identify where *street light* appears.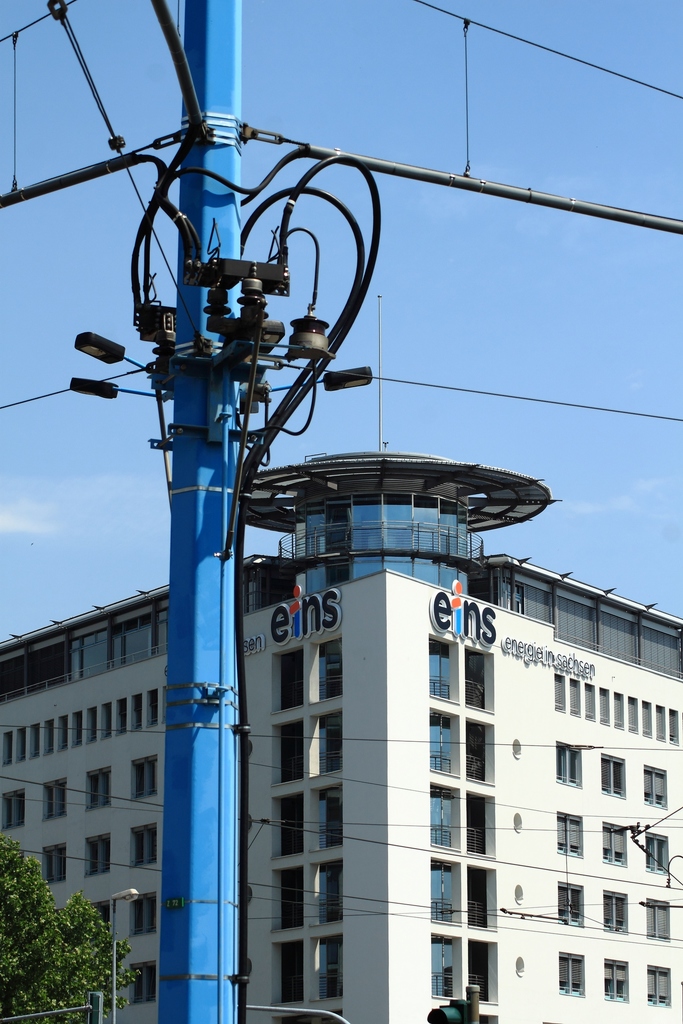
Appears at [106,884,141,1023].
